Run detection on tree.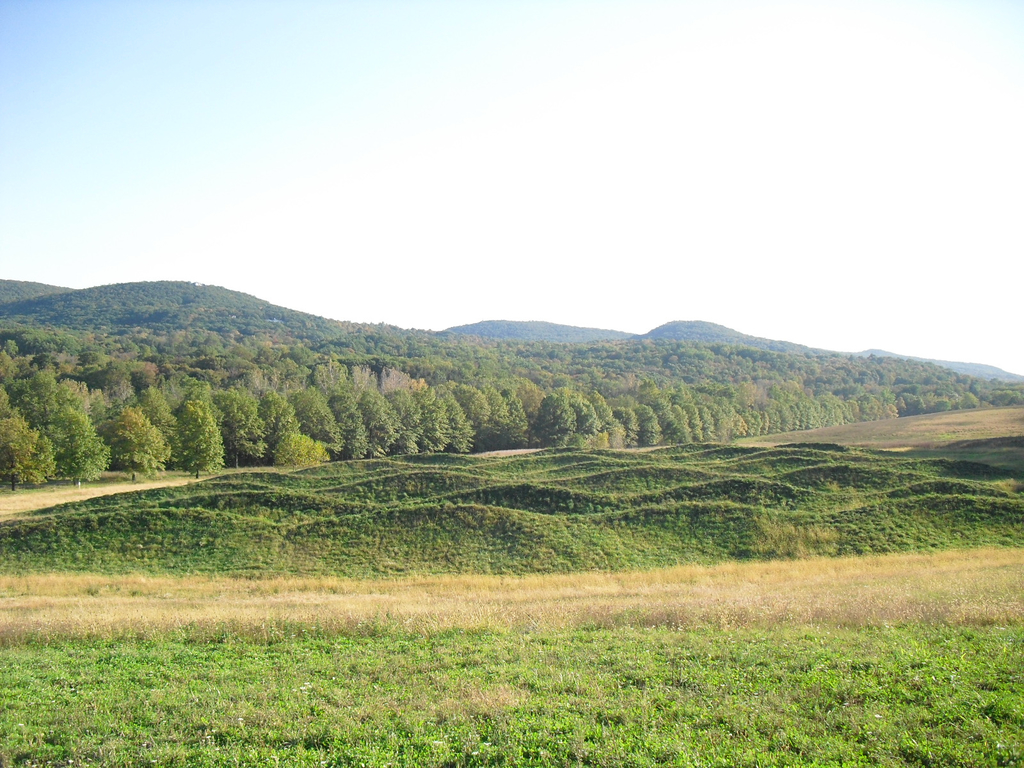
Result: l=292, t=385, r=346, b=461.
